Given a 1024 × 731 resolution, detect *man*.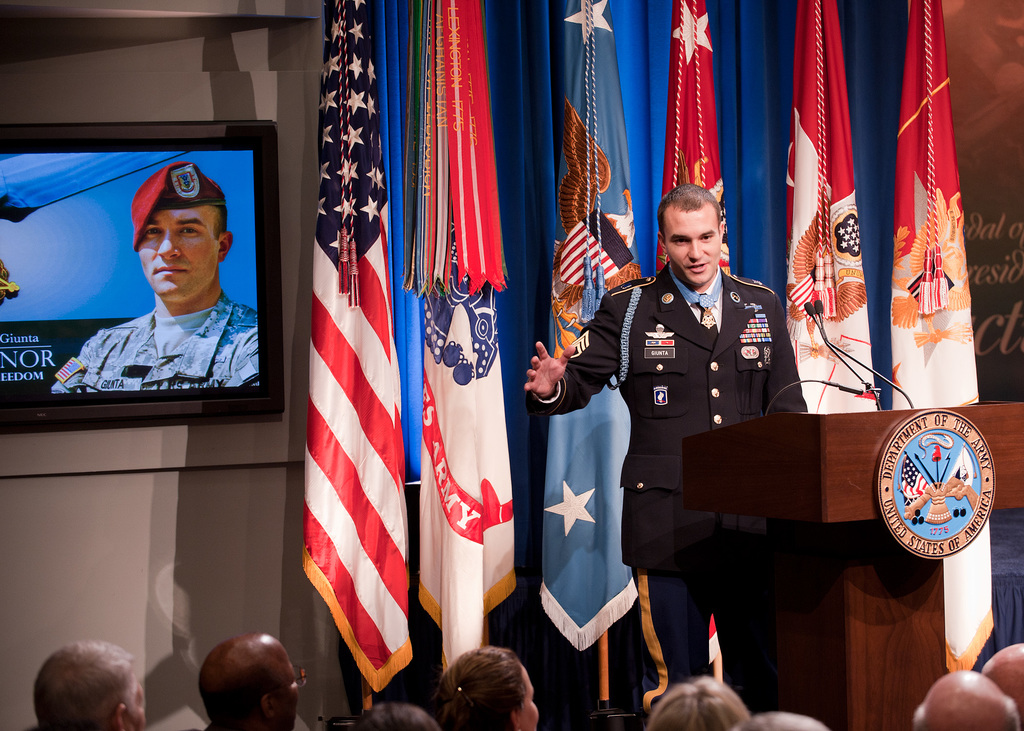
[90, 188, 255, 380].
